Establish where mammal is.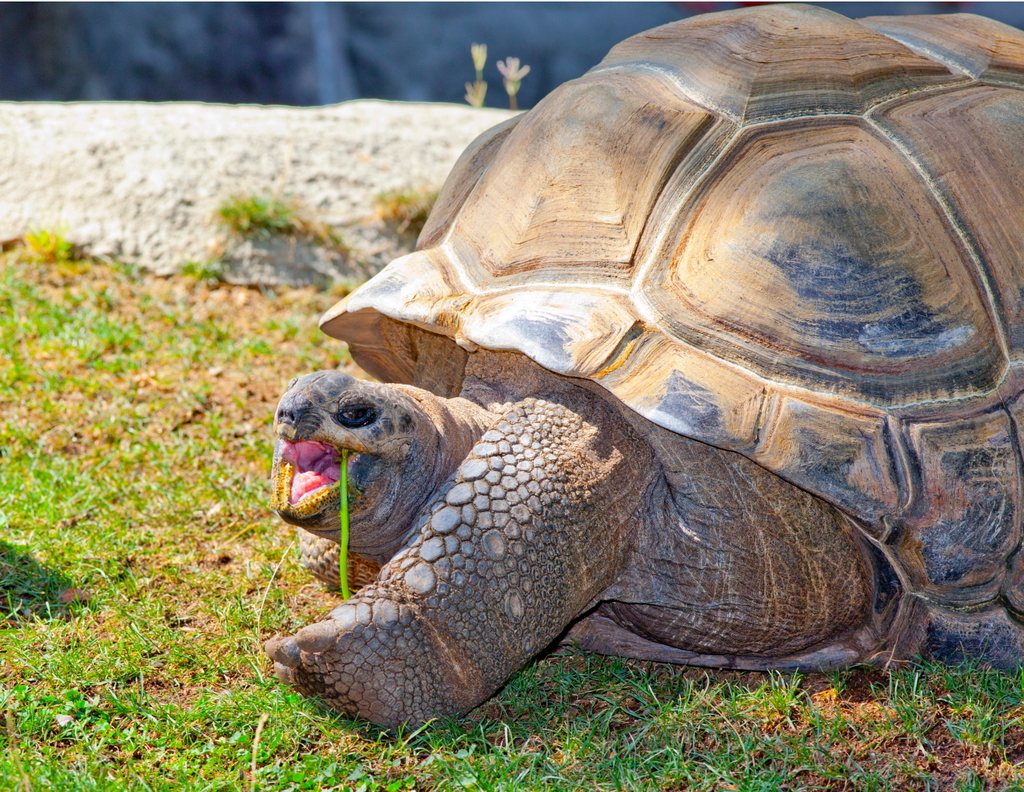
Established at locate(267, 3, 1023, 730).
